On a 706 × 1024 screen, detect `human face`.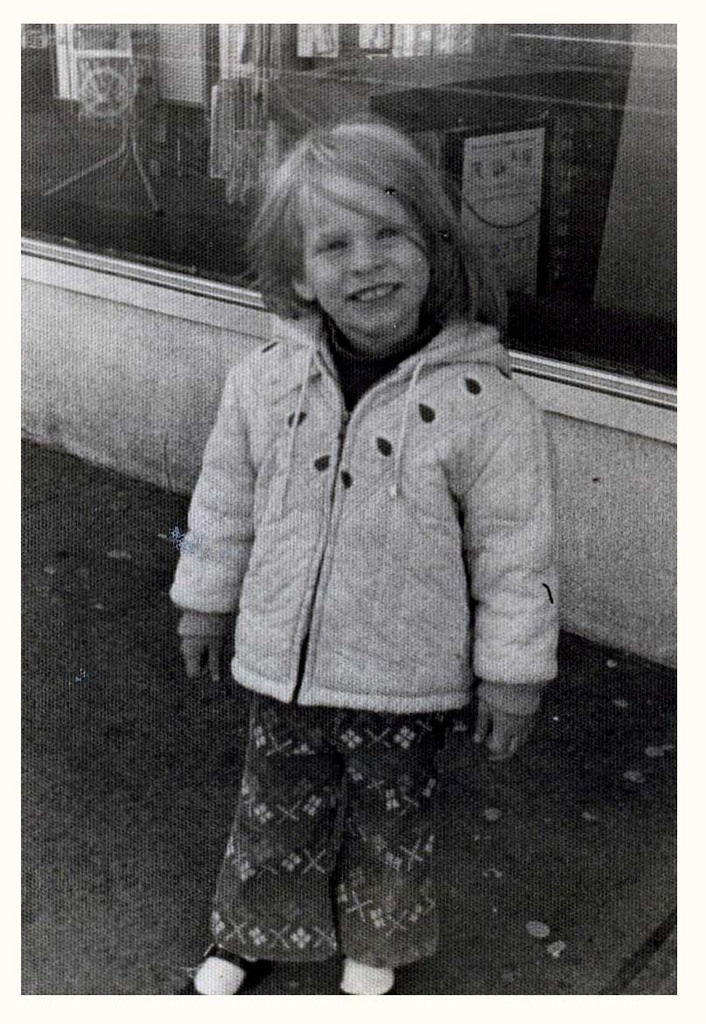
(303, 182, 426, 342).
